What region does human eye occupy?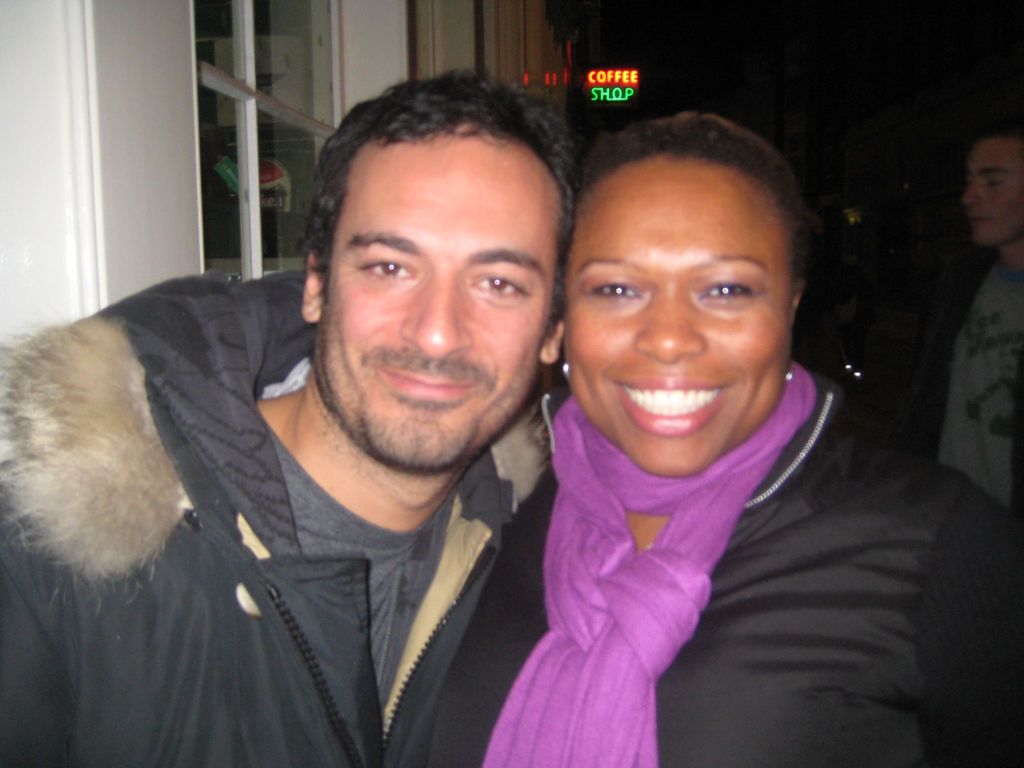
l=982, t=176, r=1006, b=190.
